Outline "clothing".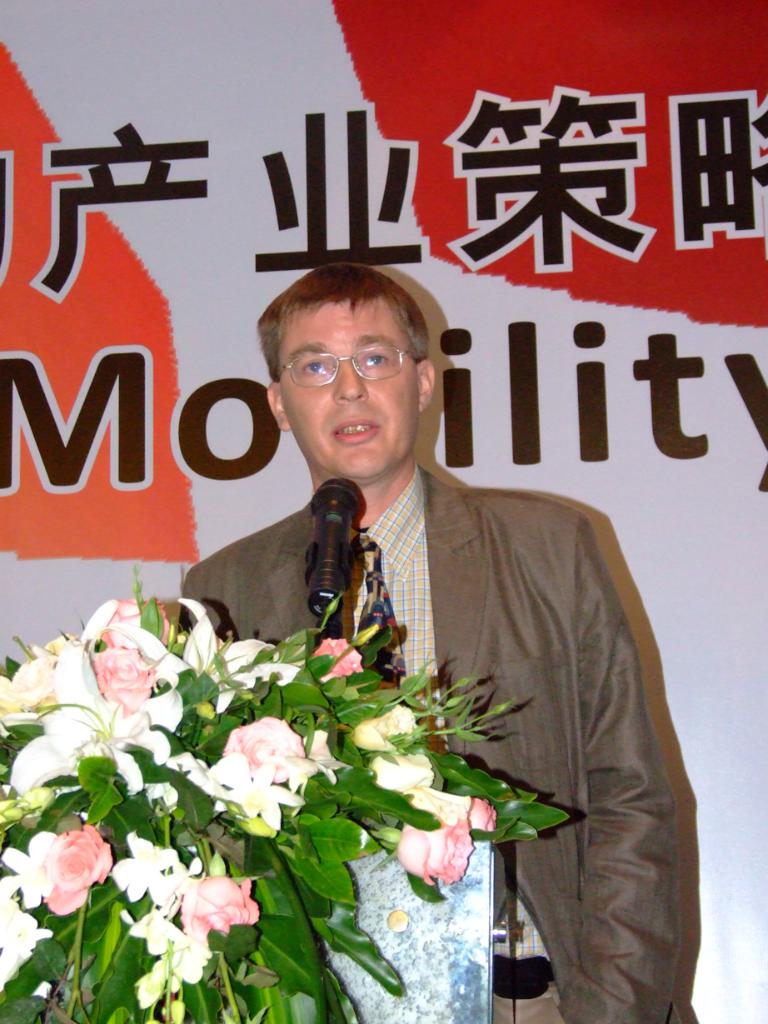
Outline: rect(142, 312, 672, 992).
